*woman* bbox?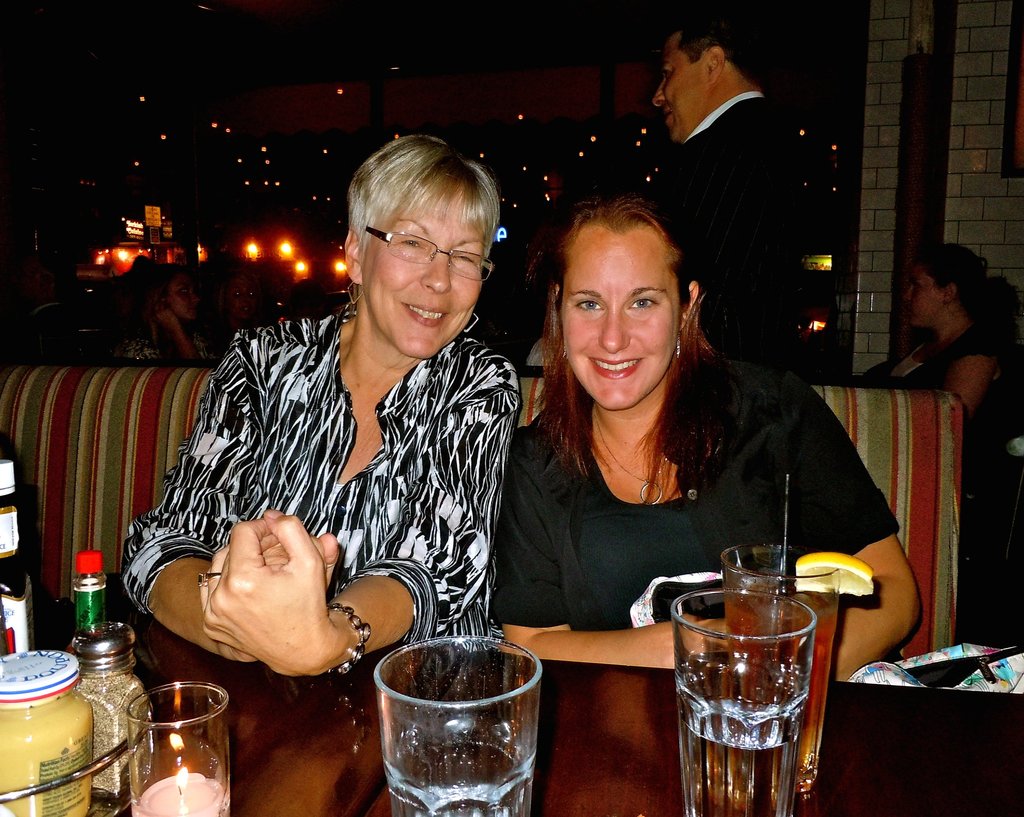
(left=856, top=240, right=1005, bottom=417)
